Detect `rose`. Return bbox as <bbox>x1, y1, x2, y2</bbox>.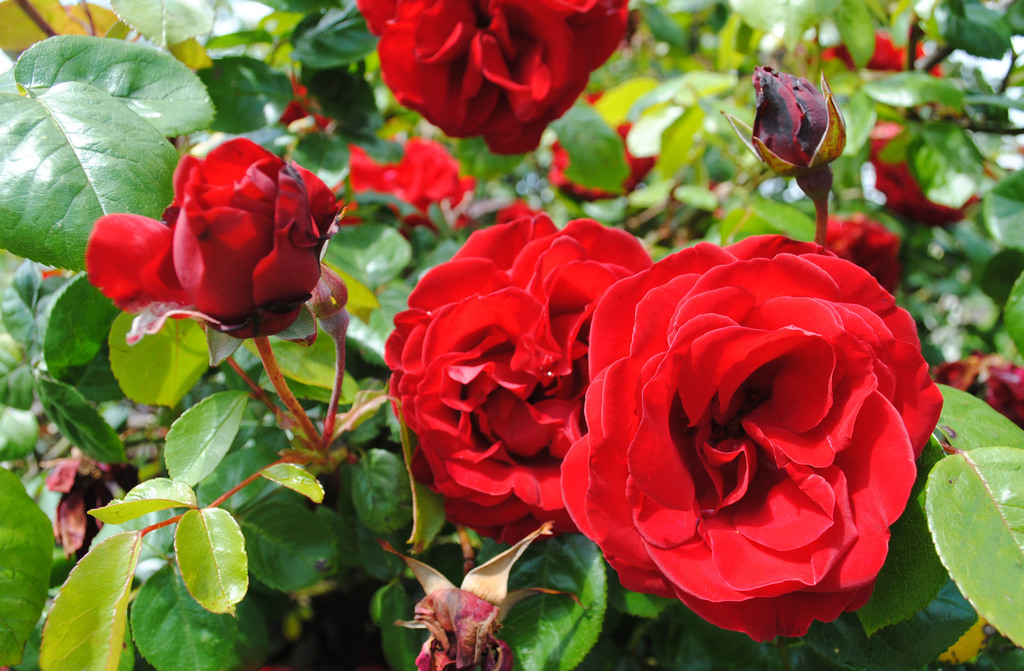
<bbox>45, 443, 138, 558</bbox>.
